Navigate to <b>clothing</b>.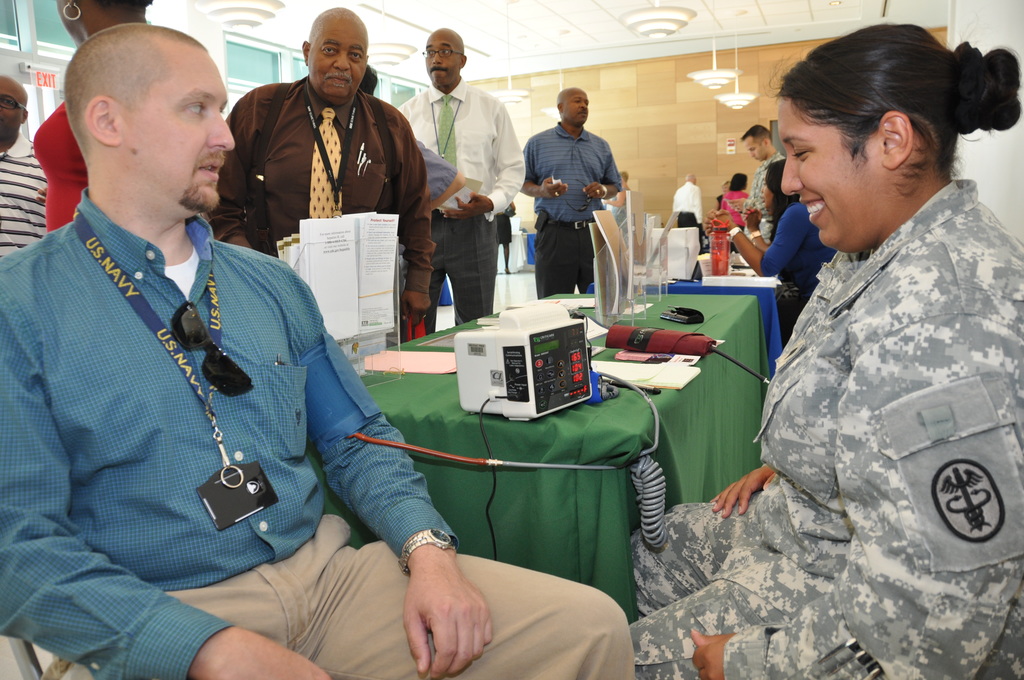
Navigation target: Rect(228, 74, 440, 353).
